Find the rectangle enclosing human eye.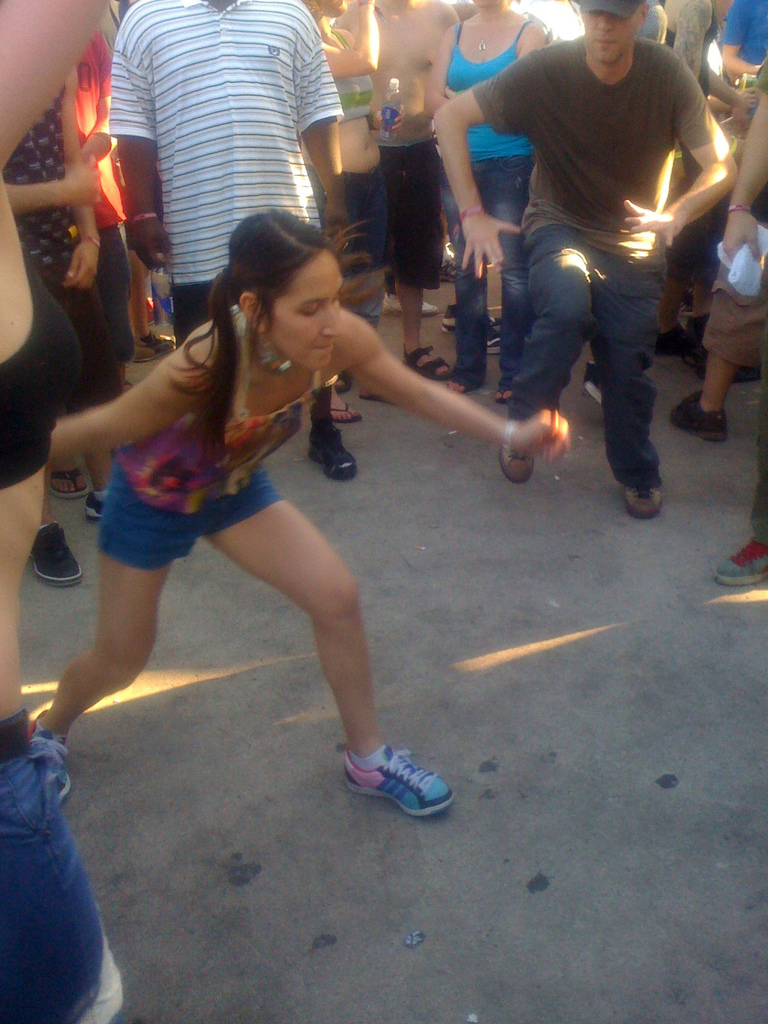
300/305/319/323.
